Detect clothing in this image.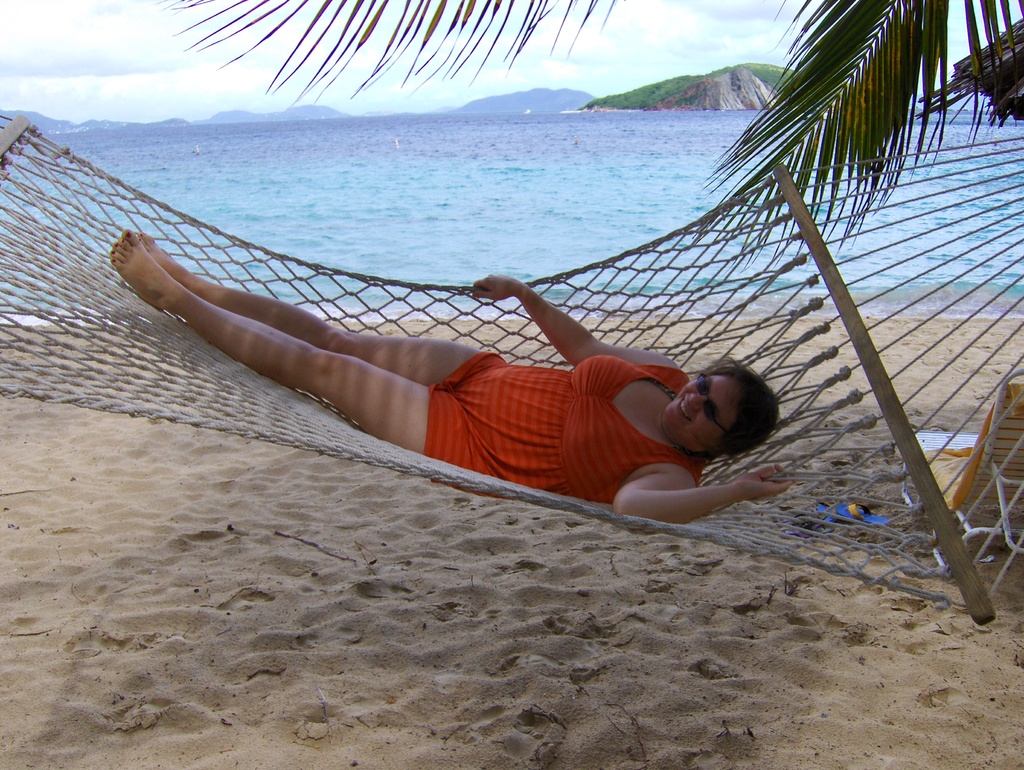
Detection: (424, 364, 712, 485).
